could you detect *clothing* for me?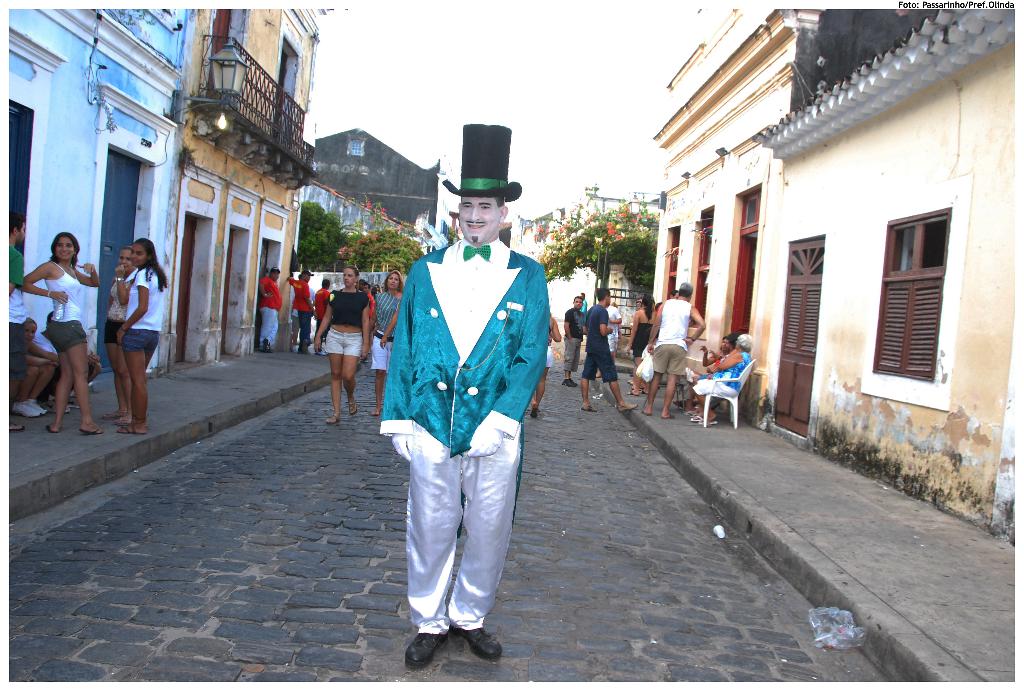
Detection result: left=50, top=315, right=93, bottom=347.
